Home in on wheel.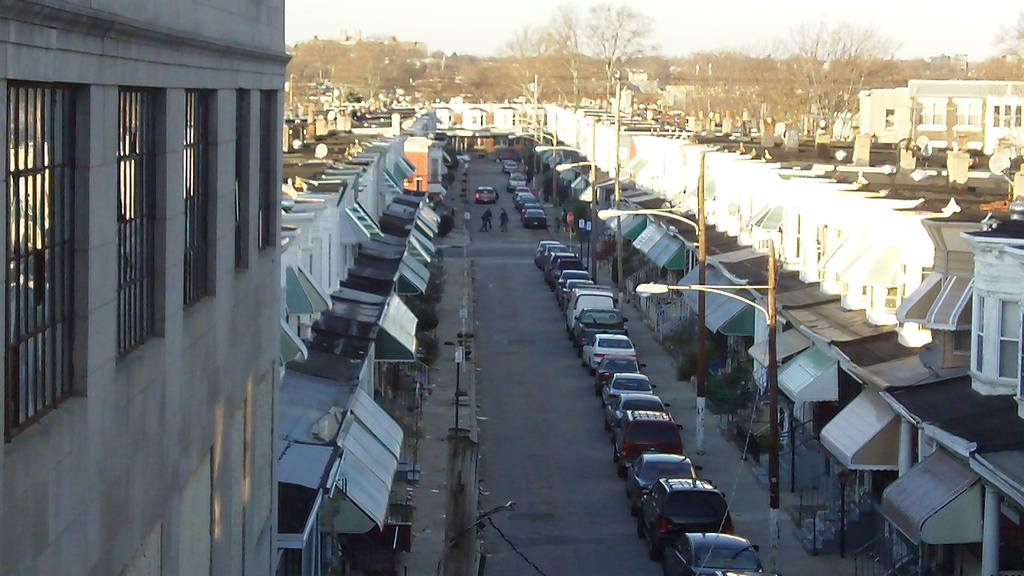
Homed in at box(631, 504, 636, 516).
